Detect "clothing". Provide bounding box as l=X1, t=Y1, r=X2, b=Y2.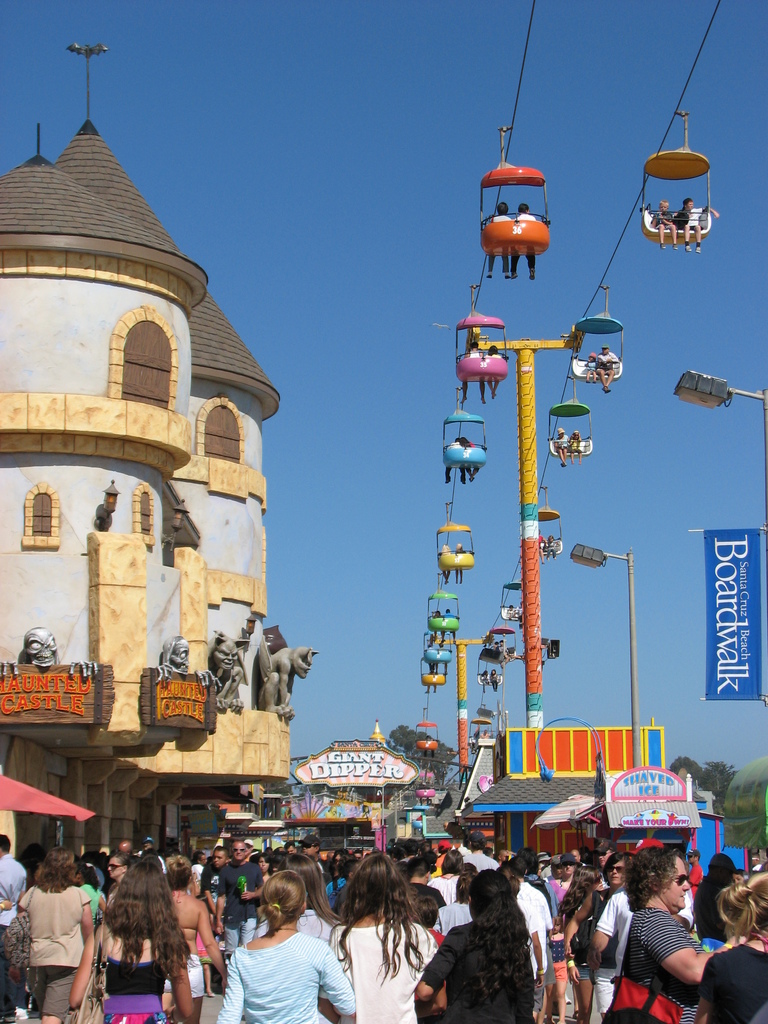
l=488, t=217, r=511, b=273.
